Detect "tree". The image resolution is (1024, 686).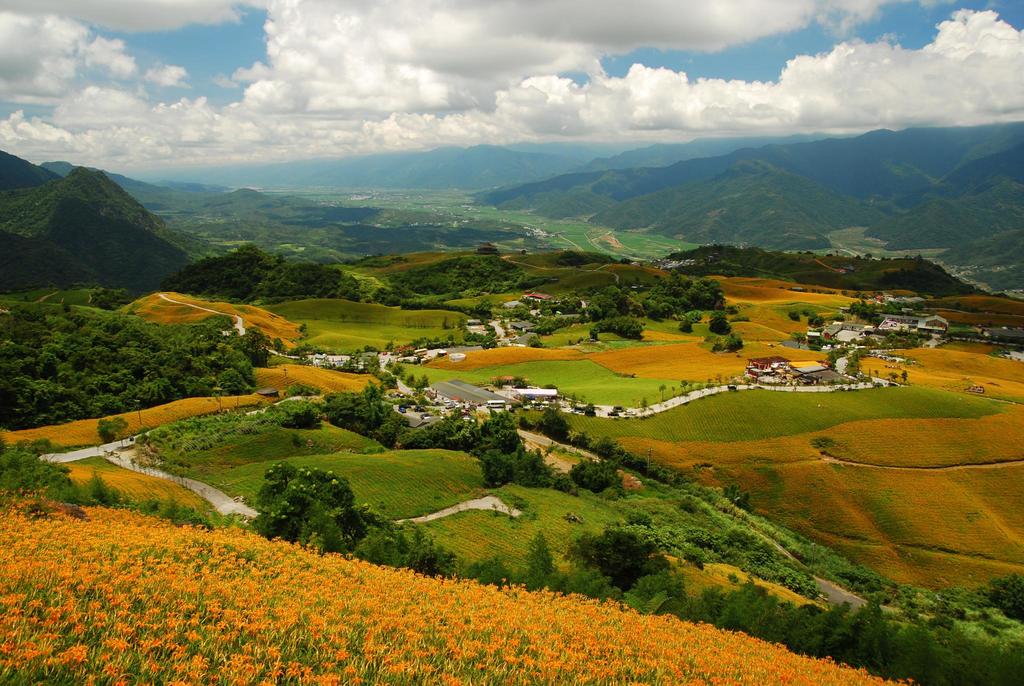
244:454:341:544.
